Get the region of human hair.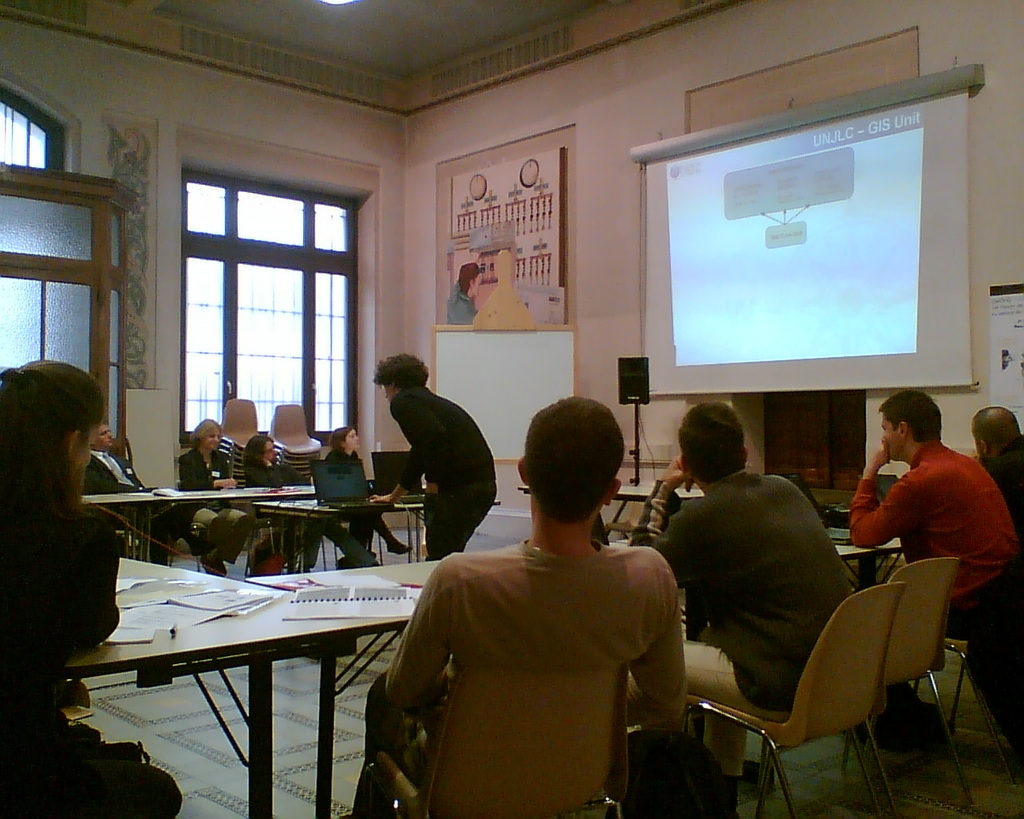
<box>243,433,272,470</box>.
